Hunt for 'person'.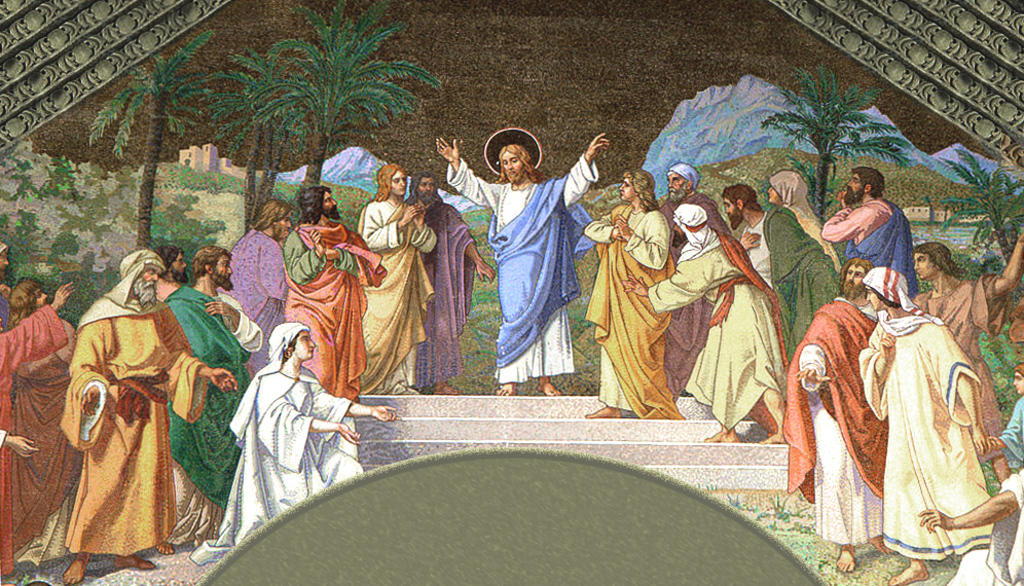
Hunted down at 655 163 731 379.
